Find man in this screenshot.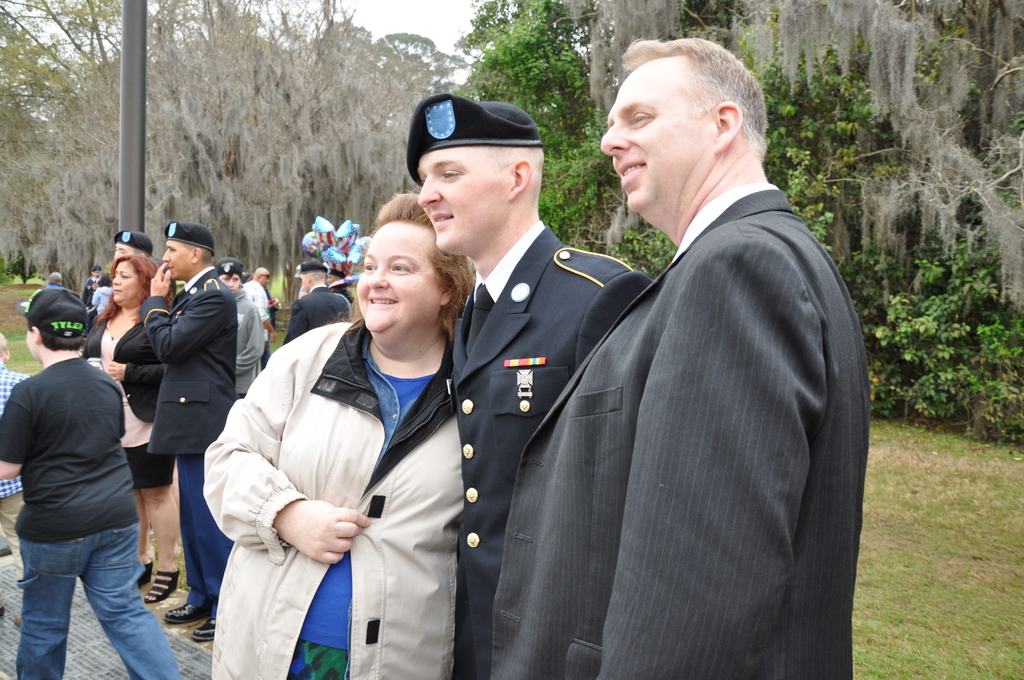
The bounding box for man is 131,219,236,644.
